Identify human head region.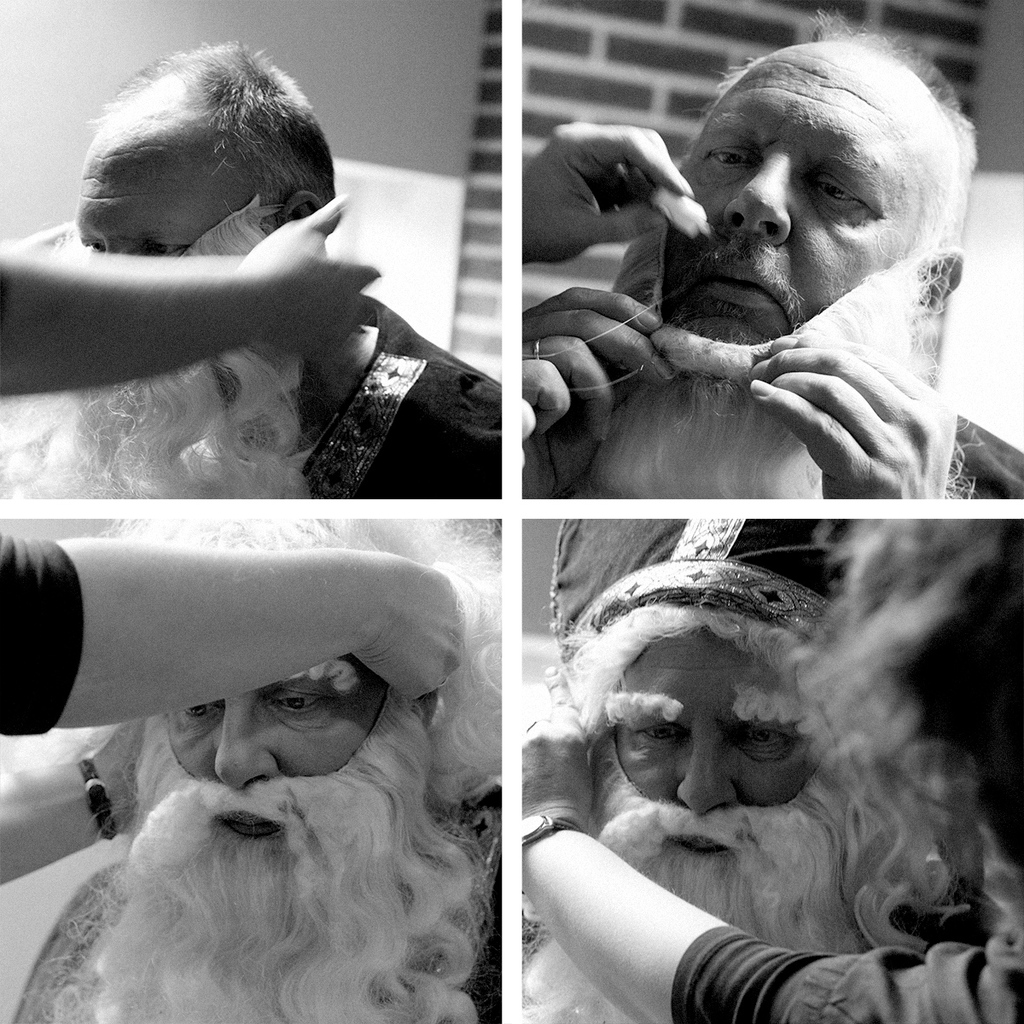
Region: 38:499:515:980.
